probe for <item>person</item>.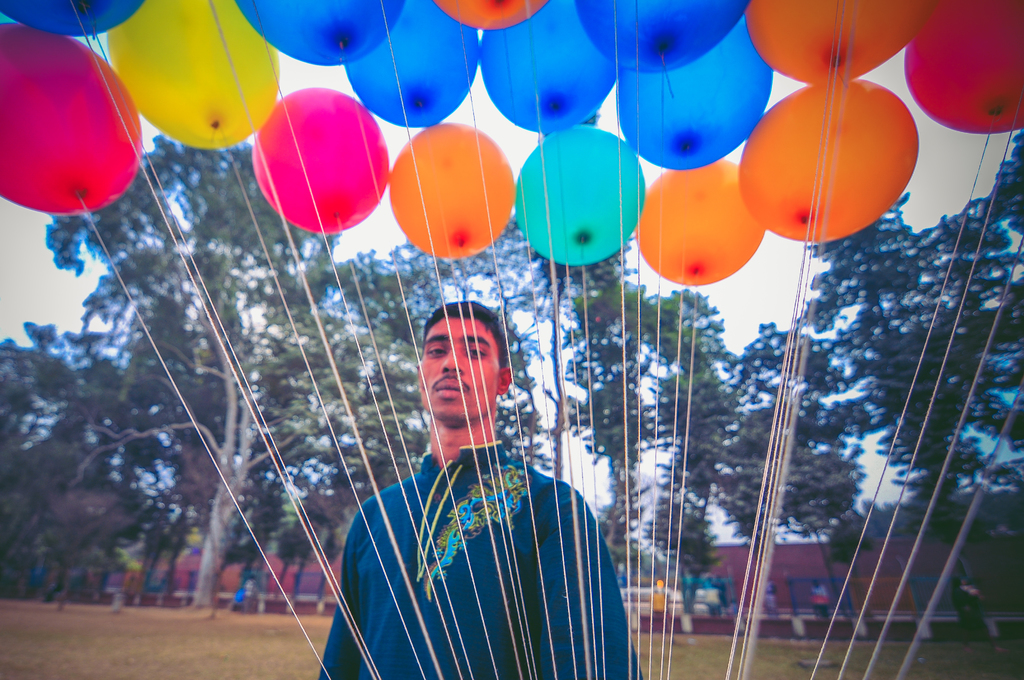
Probe result: 314, 300, 666, 679.
